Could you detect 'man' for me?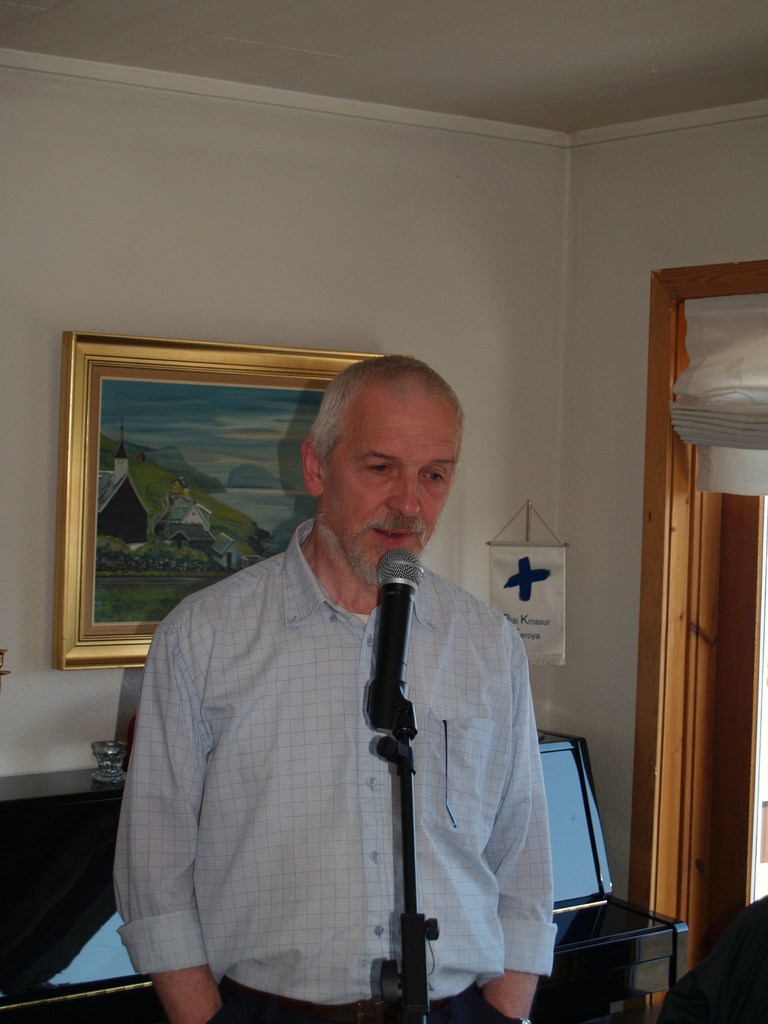
Detection result: (left=118, top=389, right=585, bottom=999).
